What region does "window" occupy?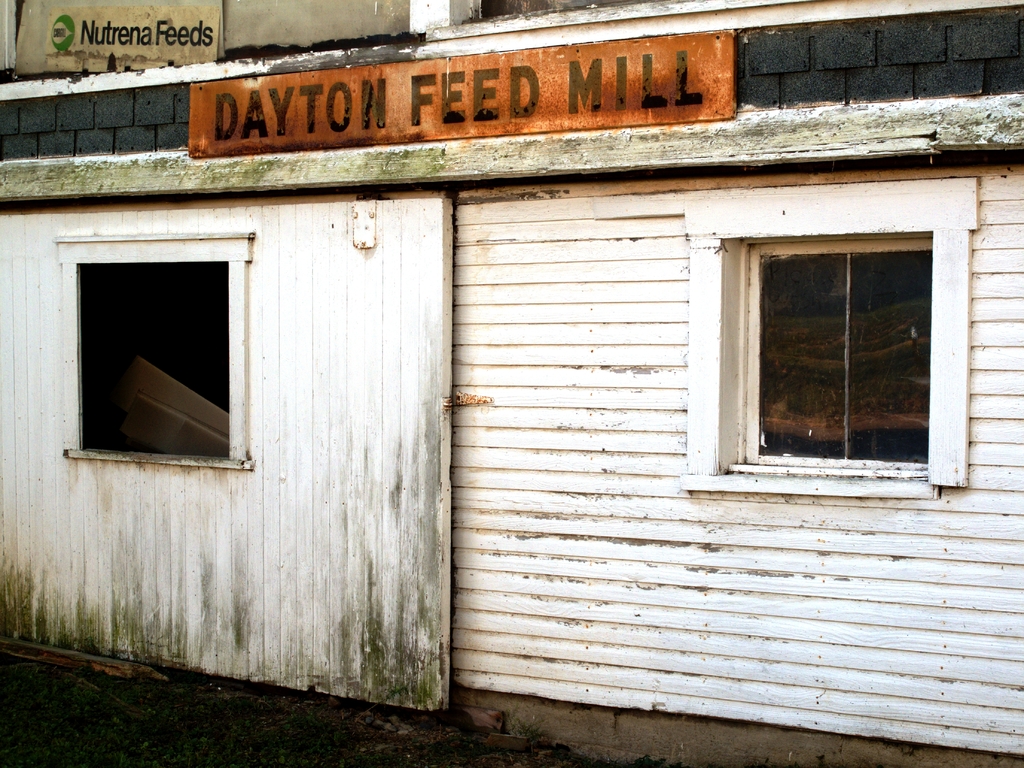
rect(681, 173, 975, 490).
